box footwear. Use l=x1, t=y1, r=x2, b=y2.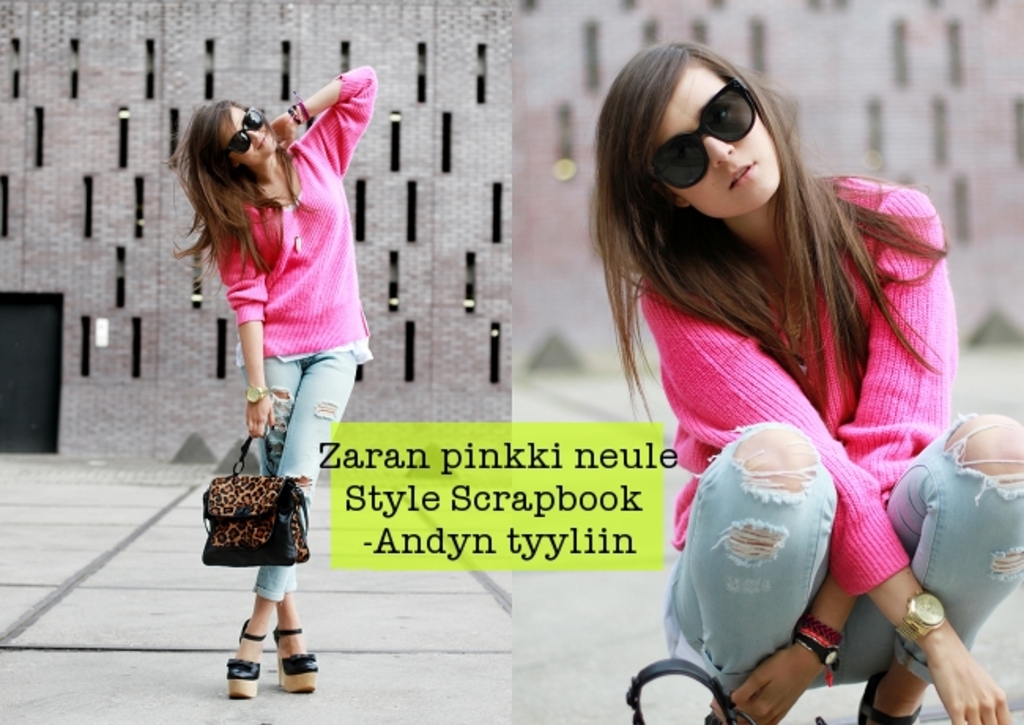
l=857, t=675, r=926, b=723.
